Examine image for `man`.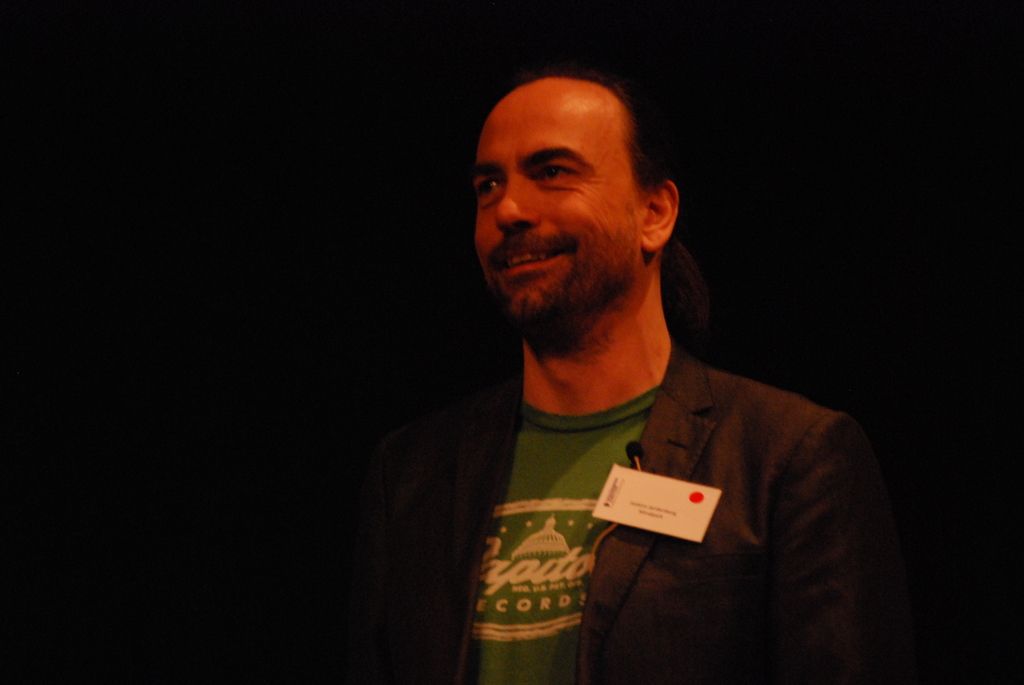
Examination result: [346, 54, 896, 677].
